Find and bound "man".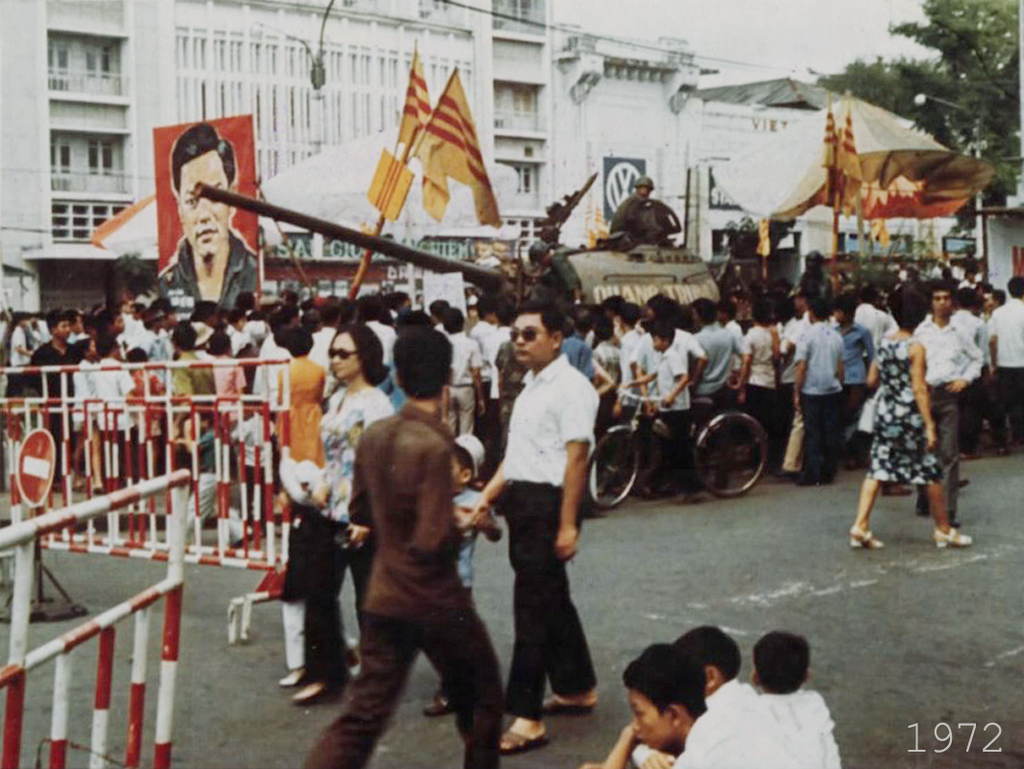
Bound: [x1=147, y1=301, x2=166, y2=345].
